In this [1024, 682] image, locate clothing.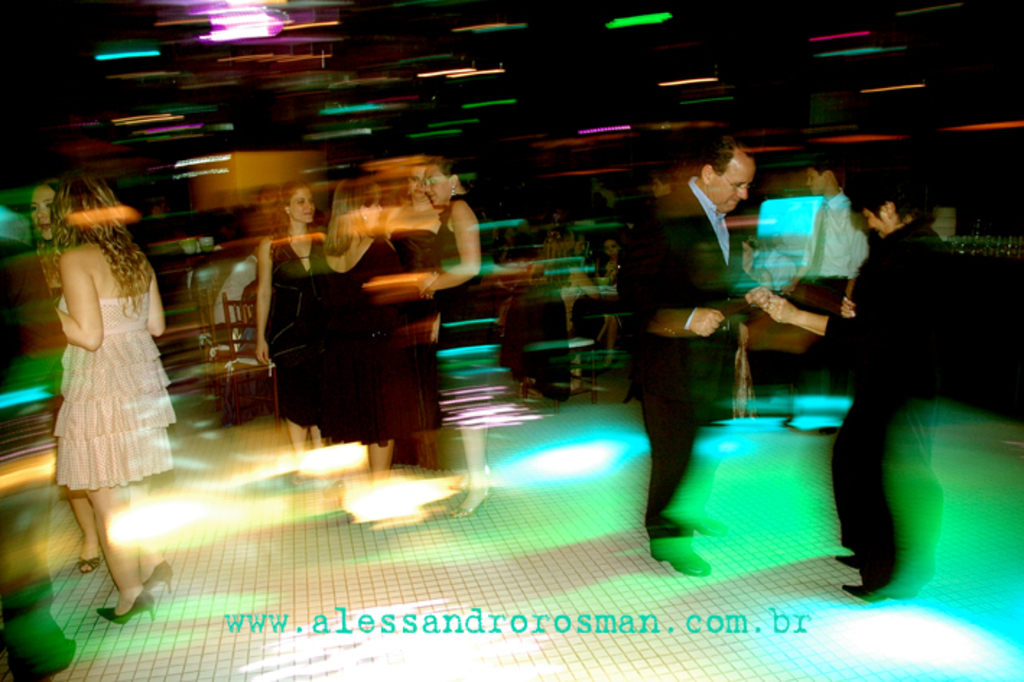
Bounding box: [x1=55, y1=295, x2=175, y2=491].
